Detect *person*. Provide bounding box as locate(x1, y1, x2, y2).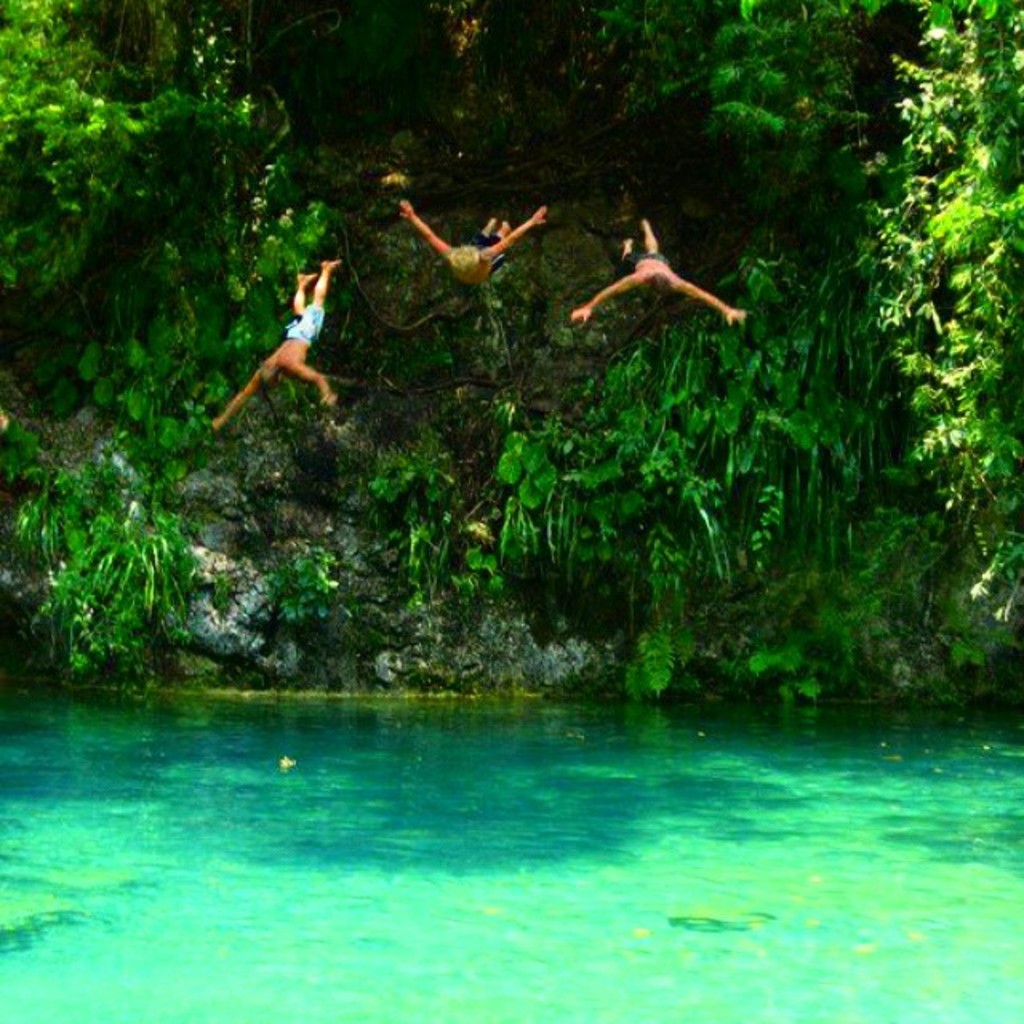
locate(219, 254, 336, 427).
